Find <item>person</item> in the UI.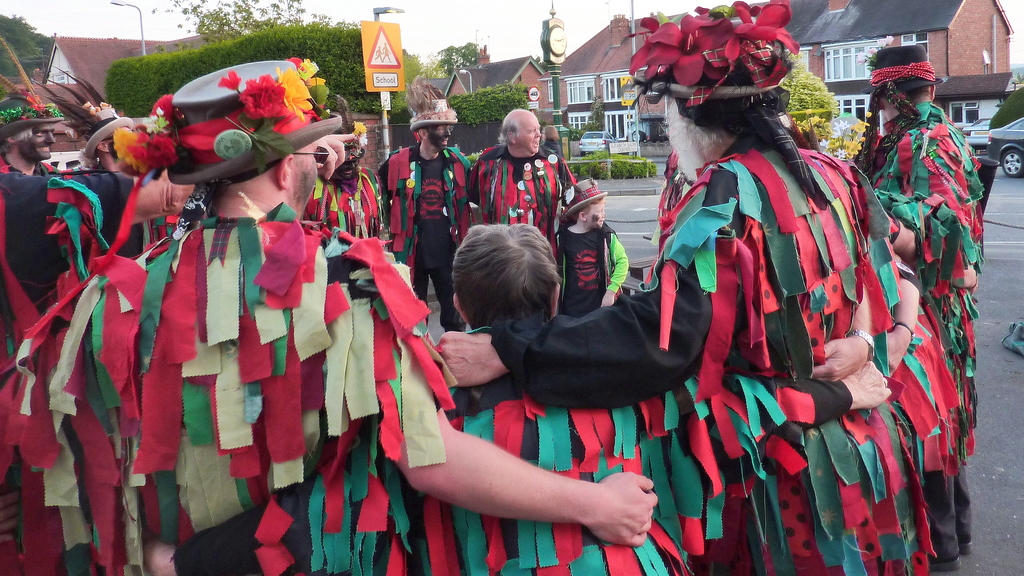
UI element at l=426, t=0, r=951, b=575.
